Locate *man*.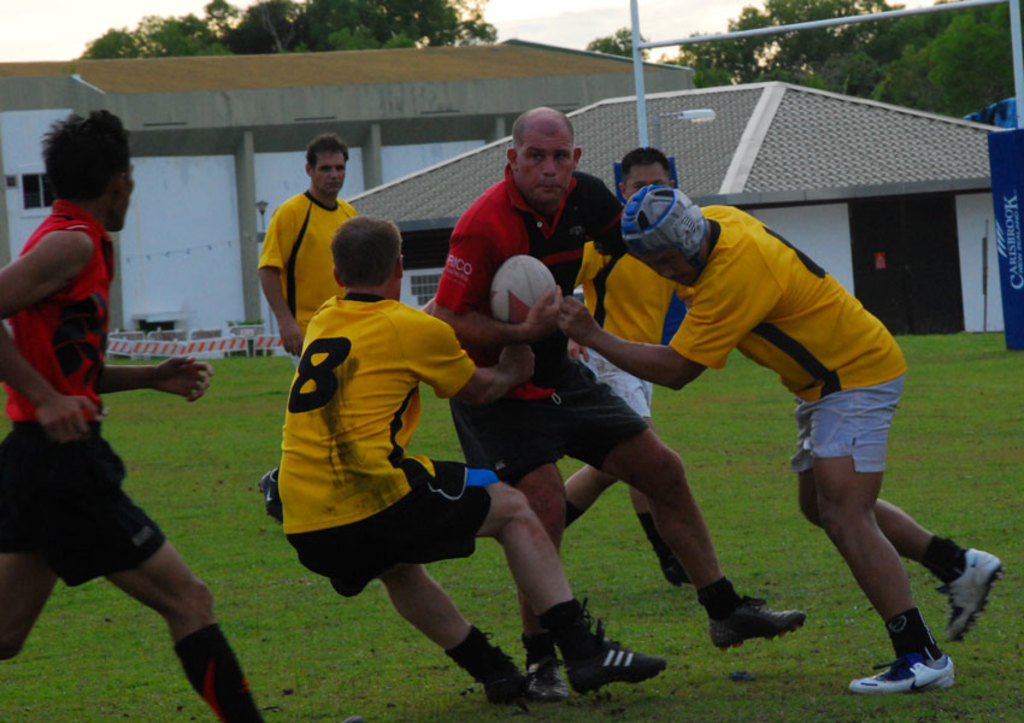
Bounding box: Rect(275, 213, 676, 694).
